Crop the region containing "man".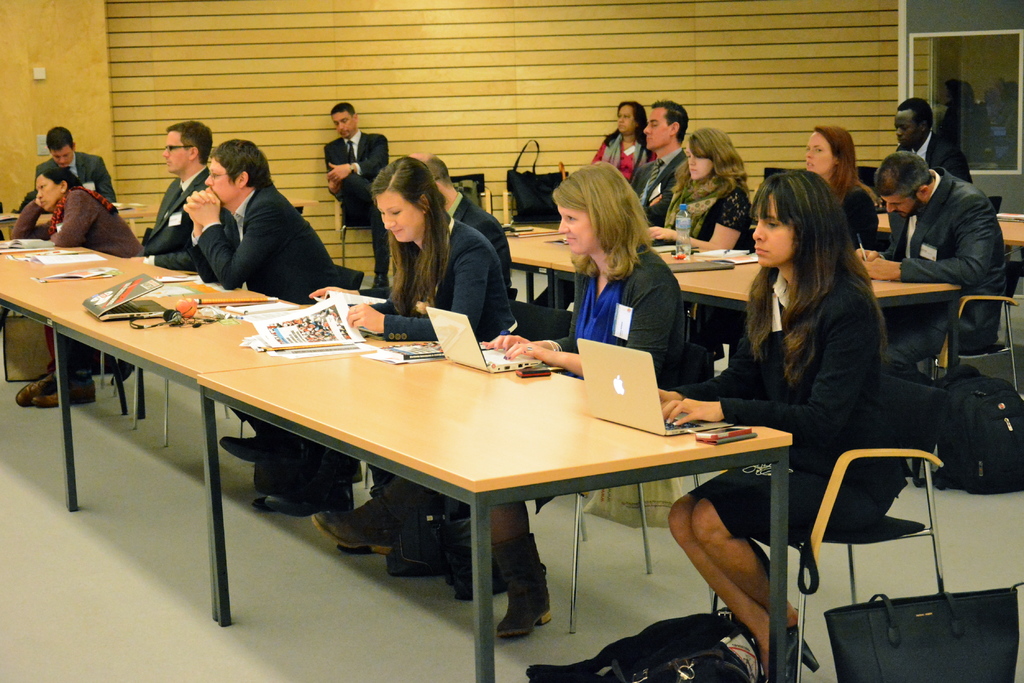
Crop region: <box>323,104,393,285</box>.
